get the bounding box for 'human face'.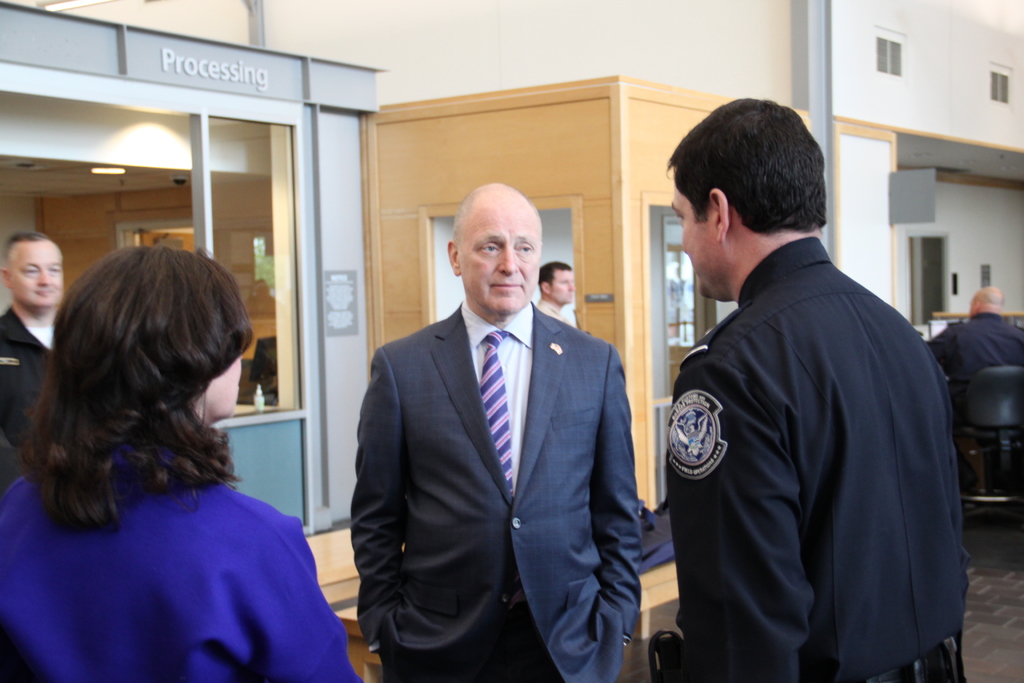
l=459, t=213, r=540, b=315.
